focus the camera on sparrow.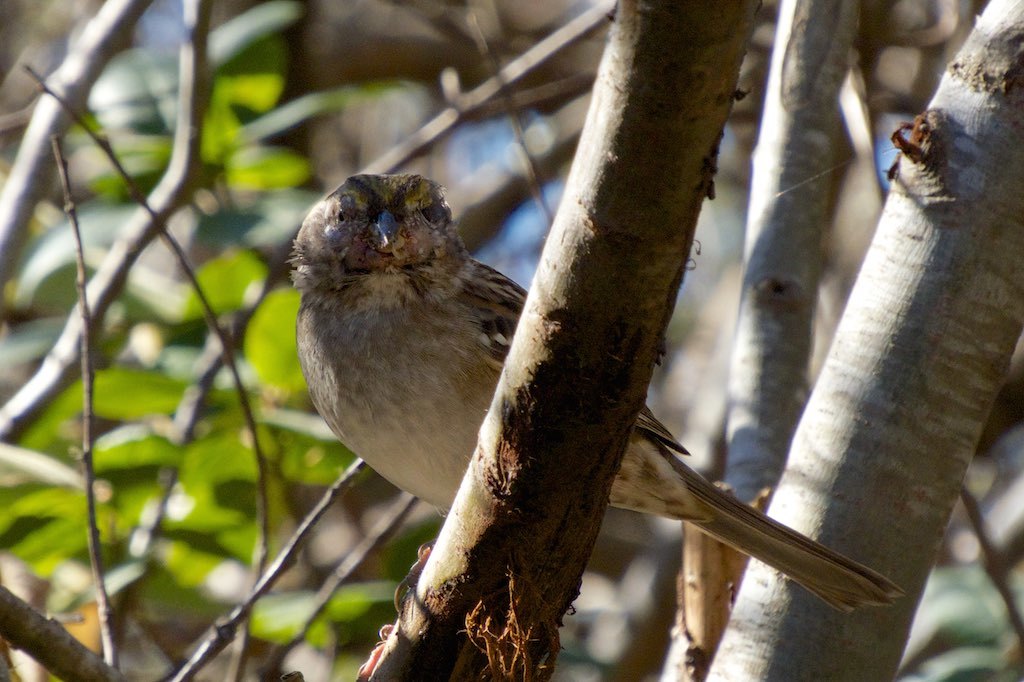
Focus region: 293 173 904 620.
